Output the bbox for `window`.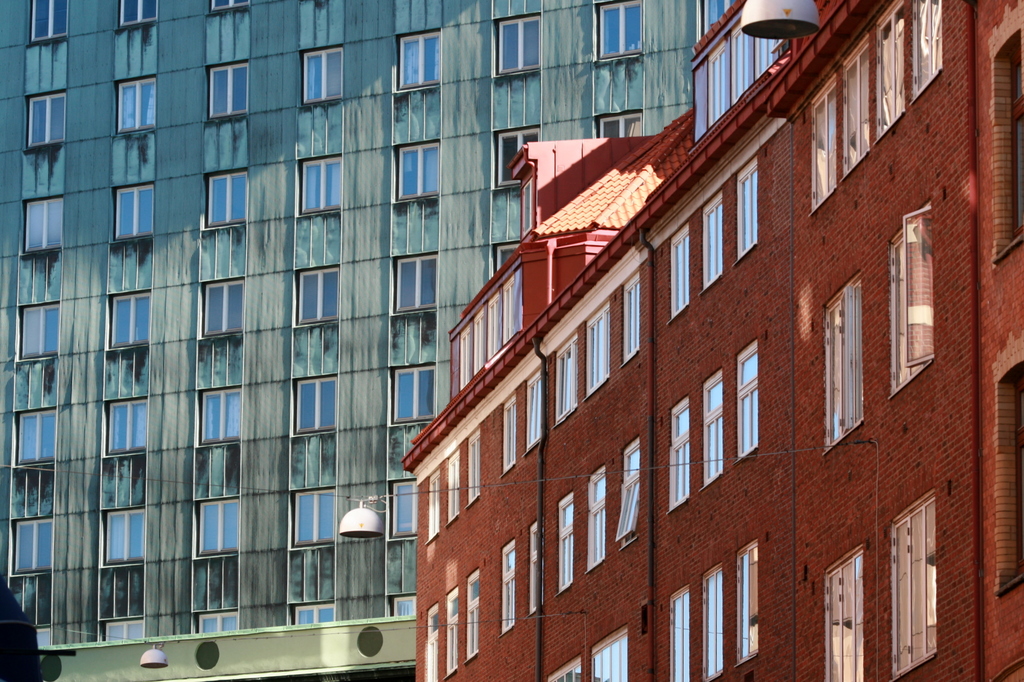
crop(498, 122, 540, 185).
